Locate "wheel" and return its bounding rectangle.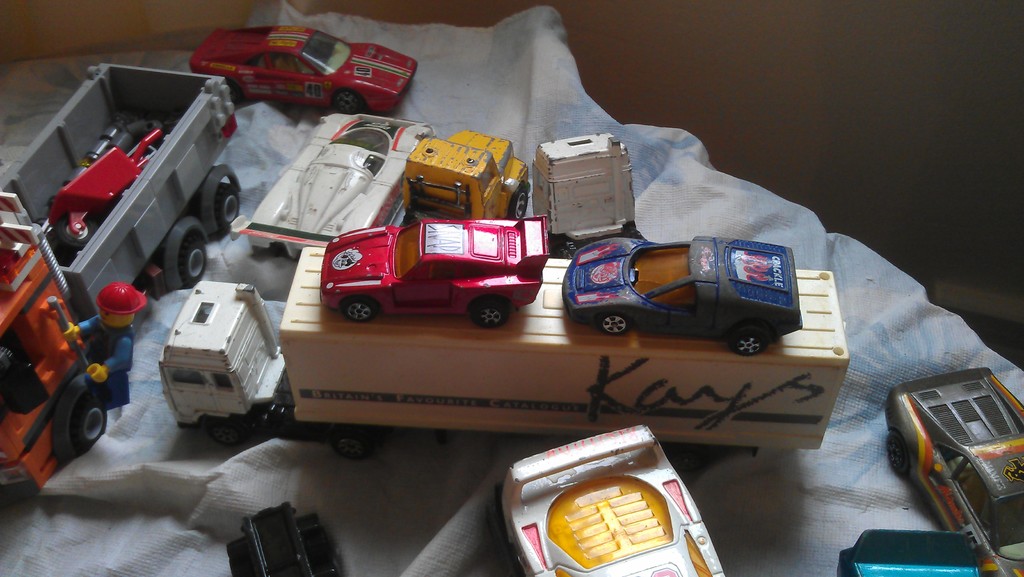
[210, 186, 239, 225].
